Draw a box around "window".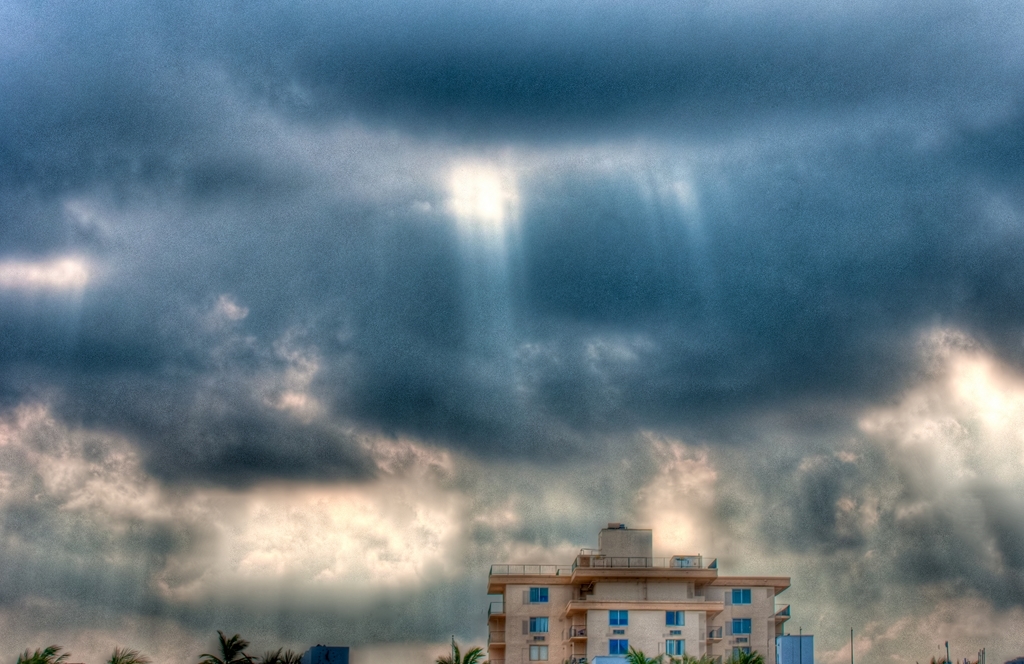
l=530, t=642, r=547, b=663.
